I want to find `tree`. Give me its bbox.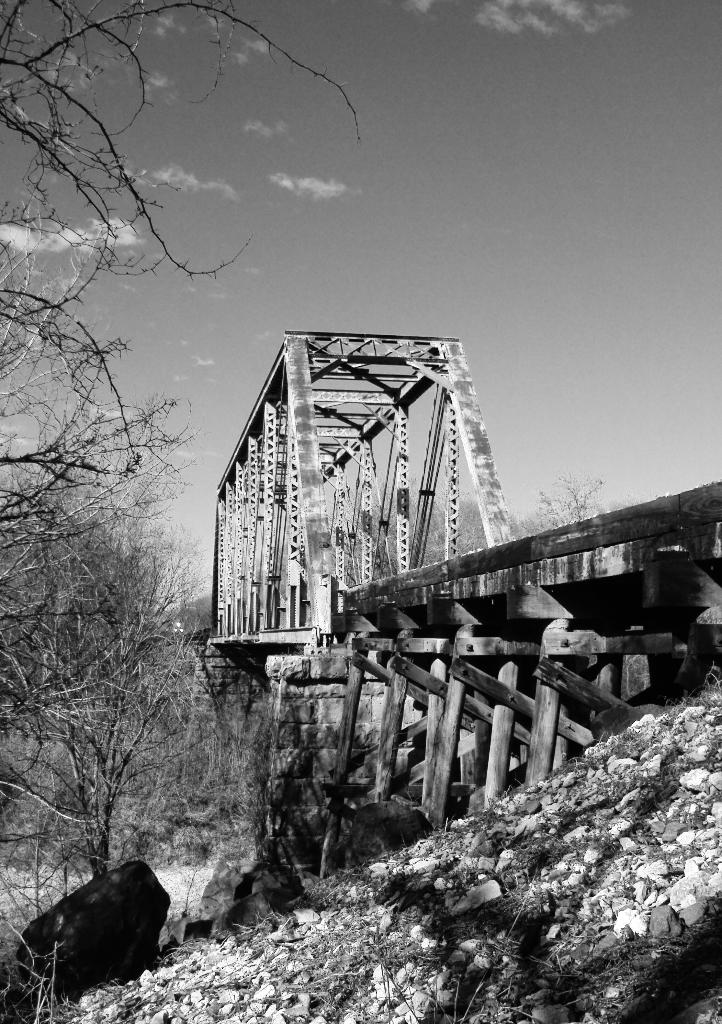
<region>0, 0, 361, 888</region>.
